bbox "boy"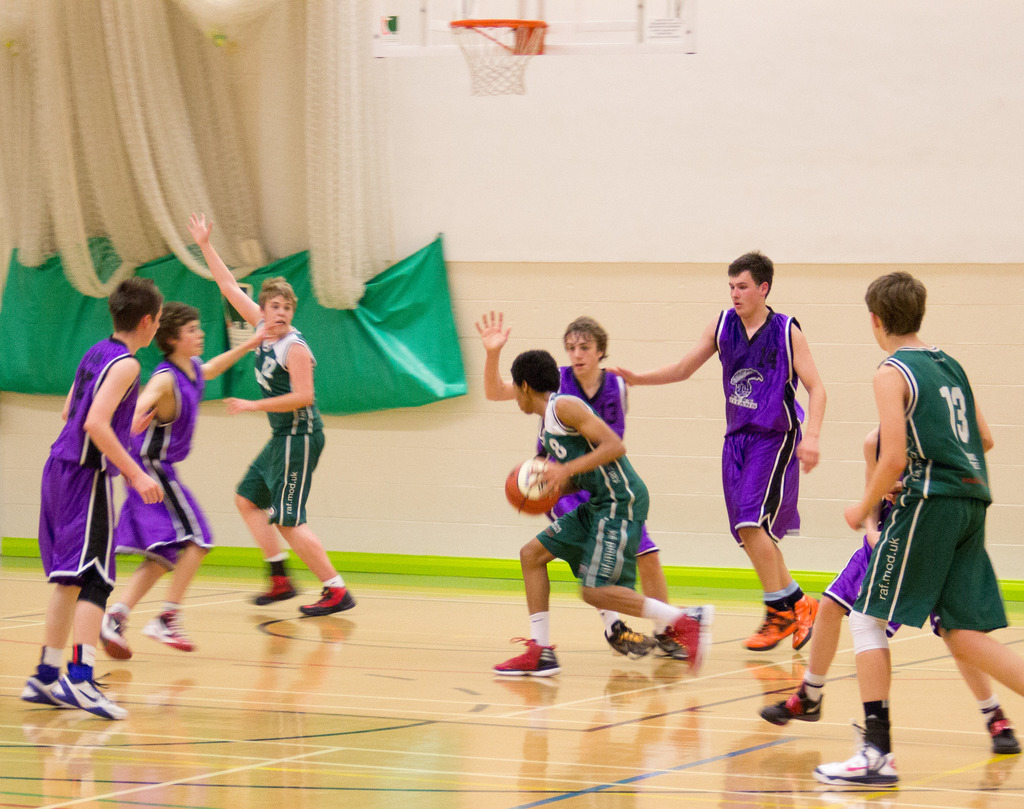
locate(488, 351, 714, 680)
